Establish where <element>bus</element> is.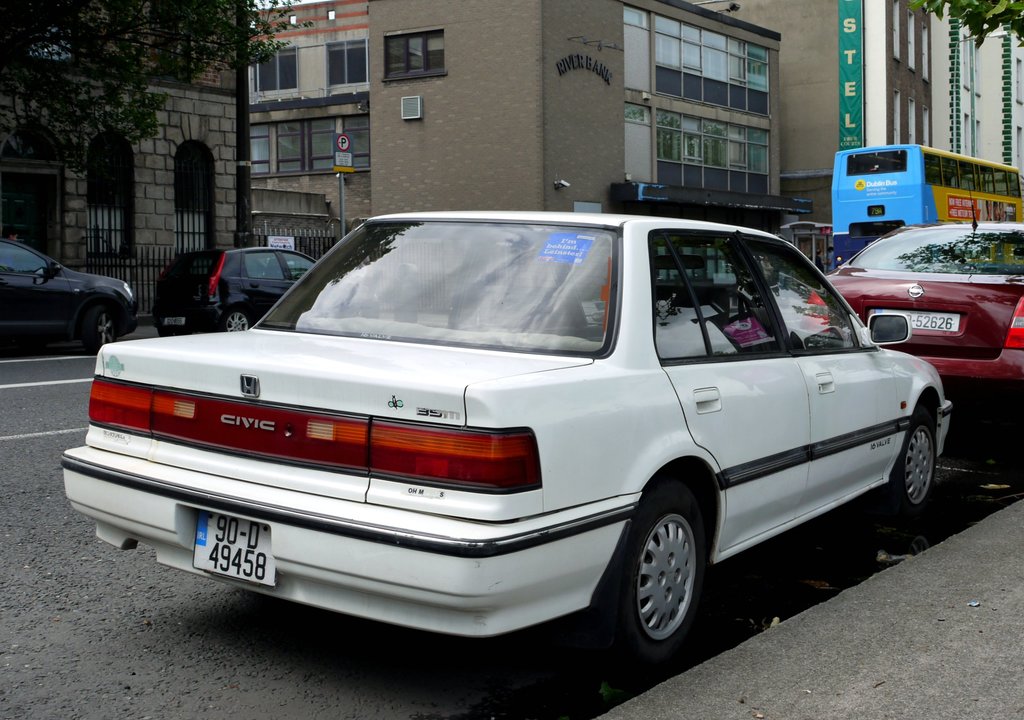
Established at box=[816, 143, 1023, 273].
